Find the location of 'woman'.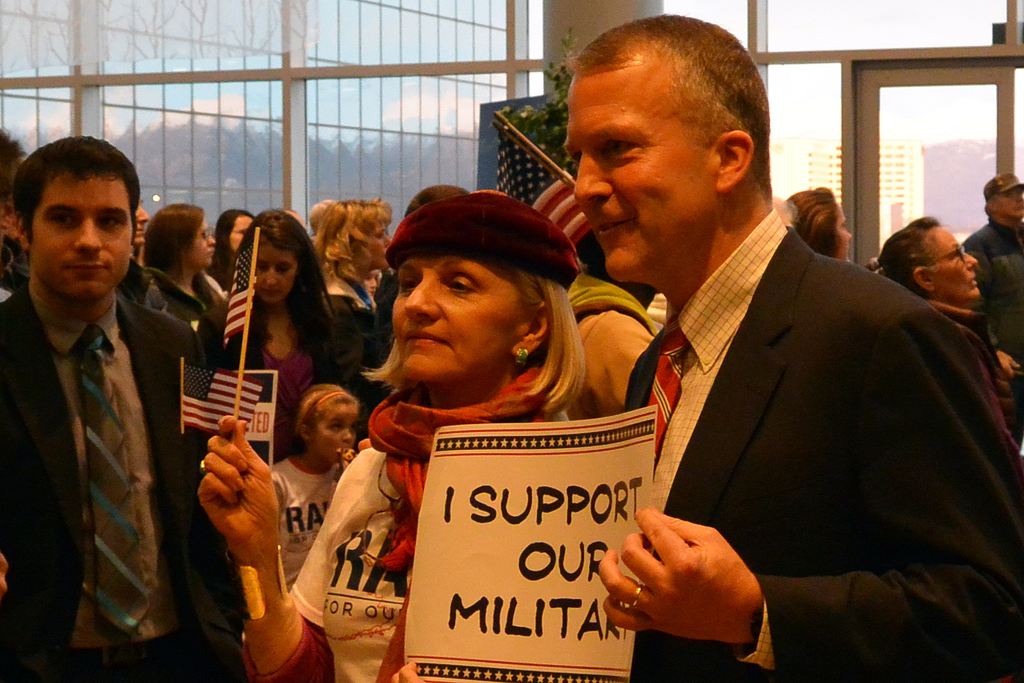
Location: box(196, 183, 591, 682).
